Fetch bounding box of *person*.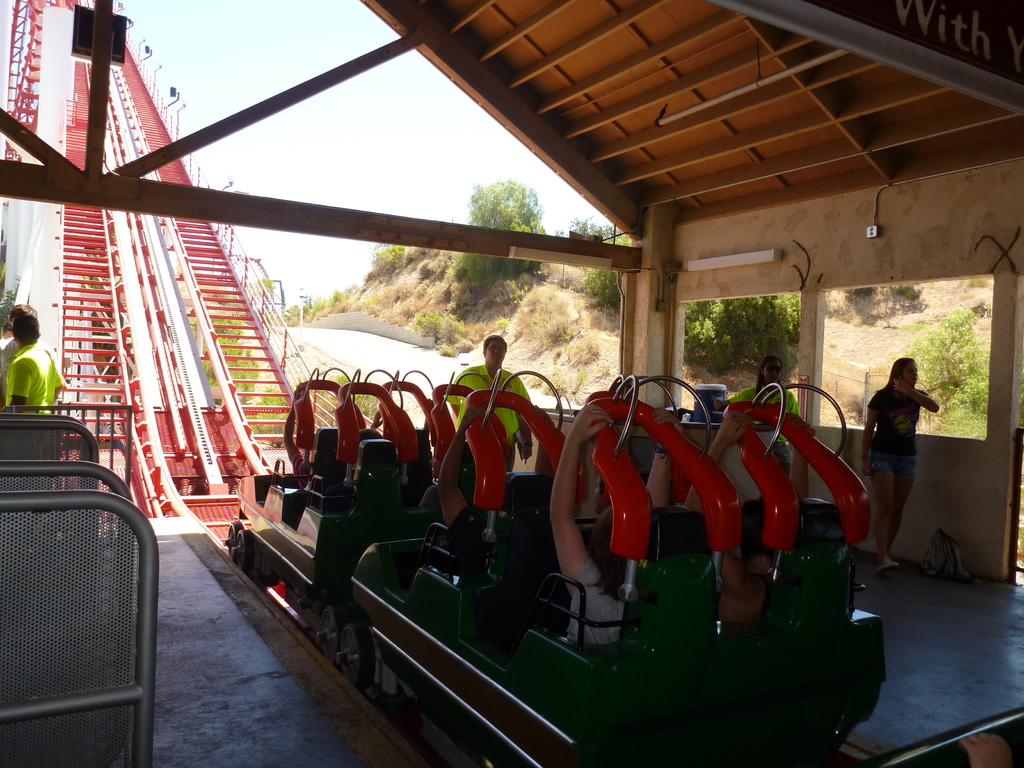
Bbox: 449:332:532:503.
